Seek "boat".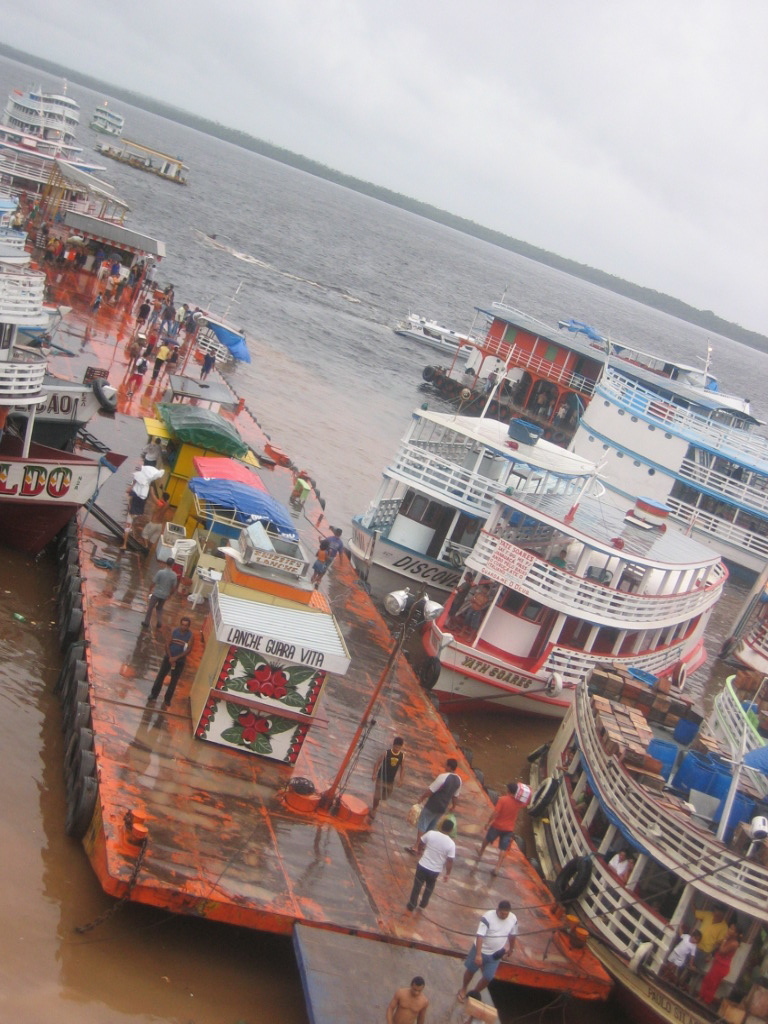
pyautogui.locateOnScreen(494, 621, 767, 1005).
